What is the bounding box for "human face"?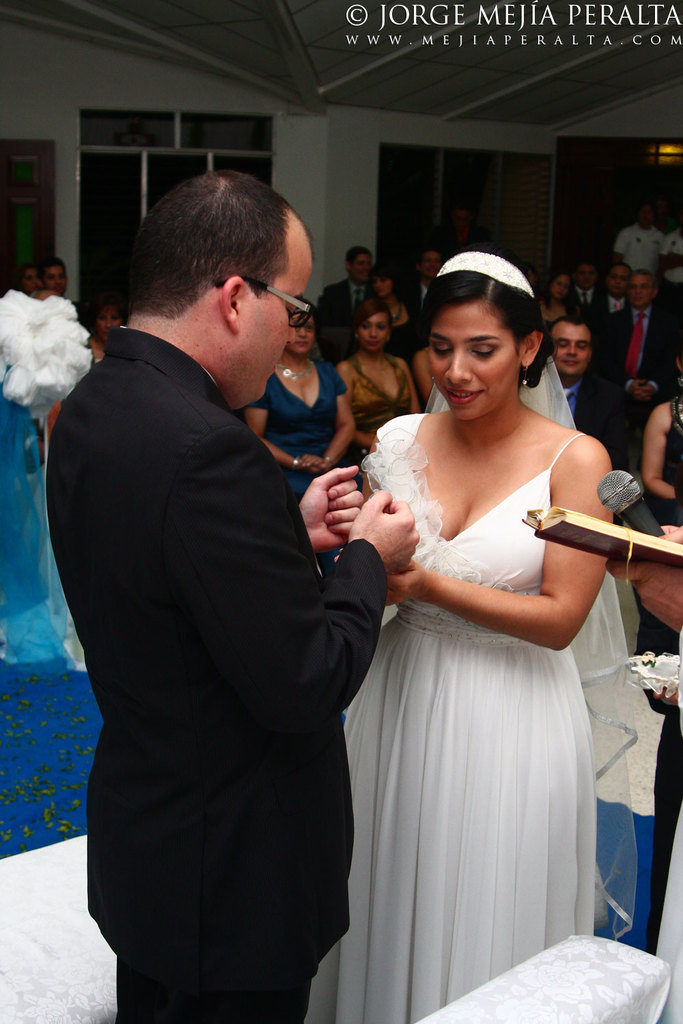
x1=46, y1=261, x2=66, y2=292.
